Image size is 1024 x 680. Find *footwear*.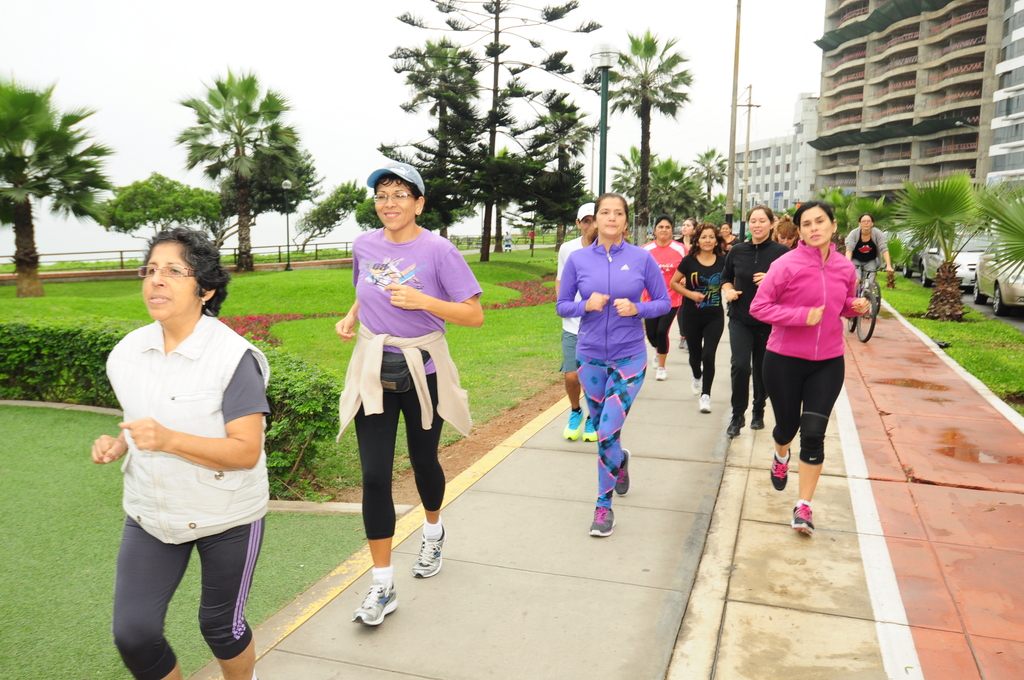
{"left": 411, "top": 521, "right": 445, "bottom": 572}.
